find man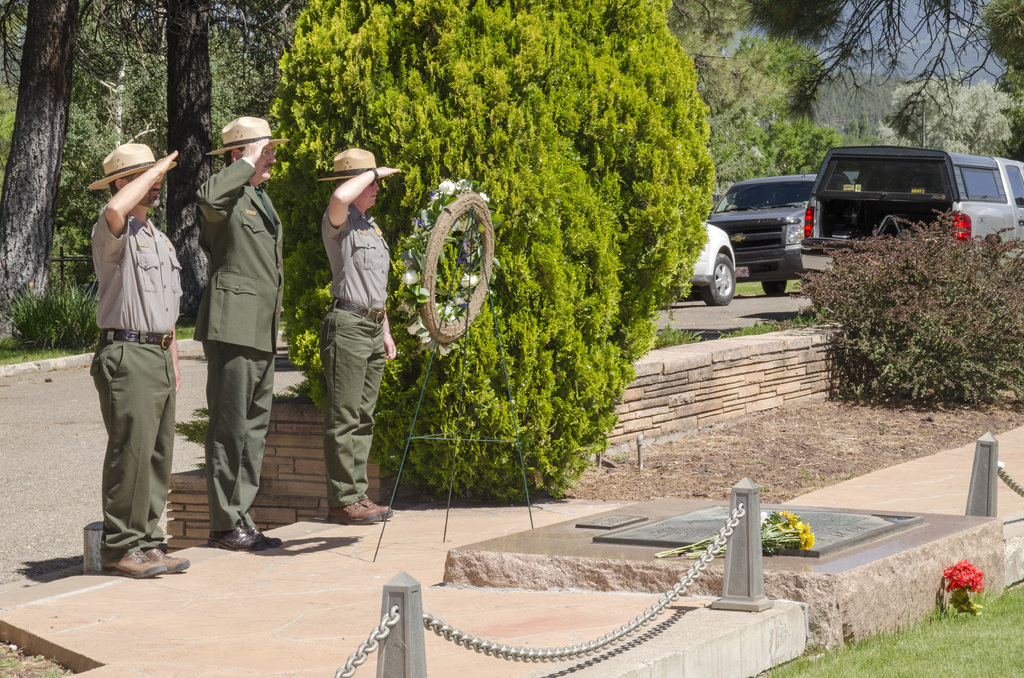
(x1=79, y1=141, x2=194, y2=581)
